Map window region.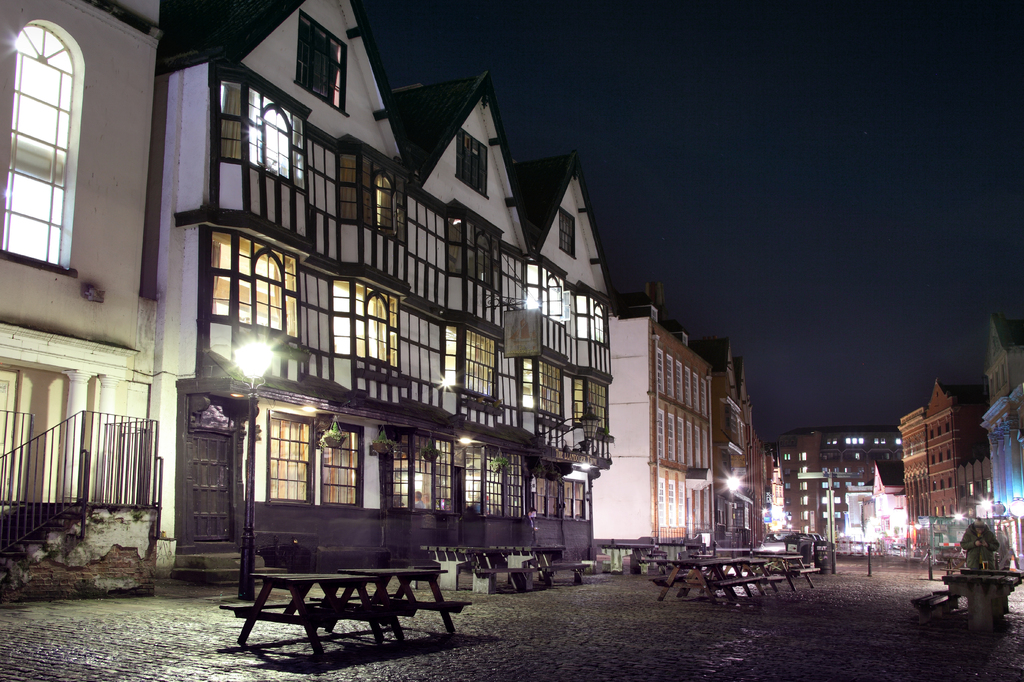
Mapped to {"x1": 820, "y1": 482, "x2": 829, "y2": 490}.
